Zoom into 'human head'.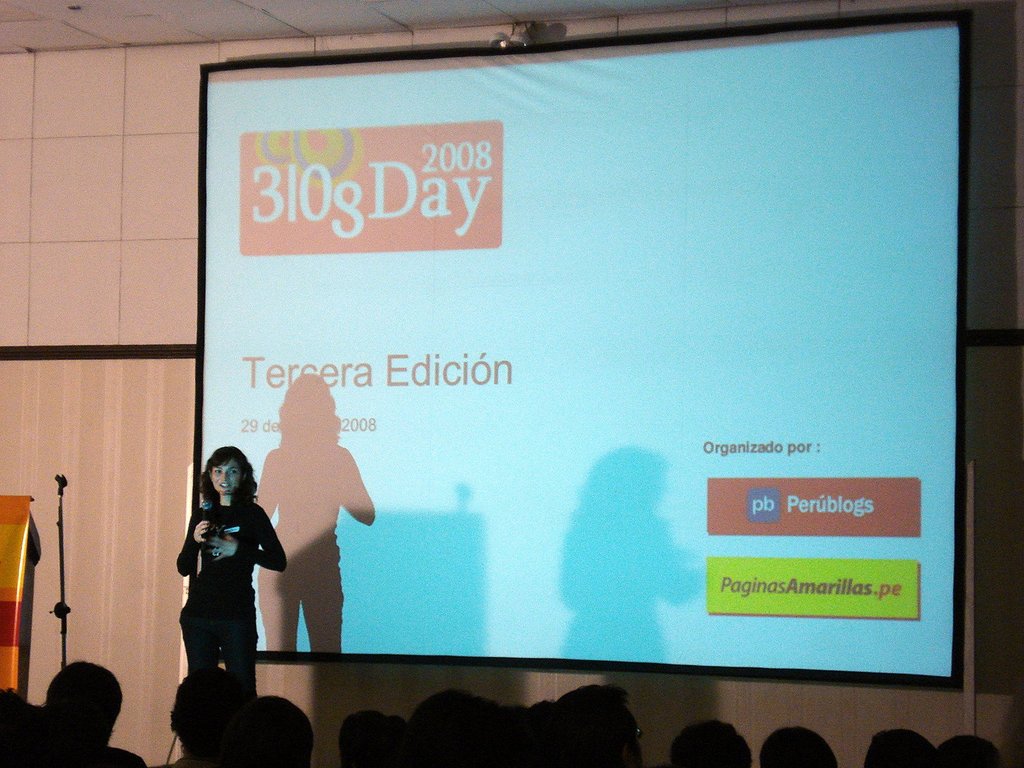
Zoom target: locate(42, 662, 130, 752).
